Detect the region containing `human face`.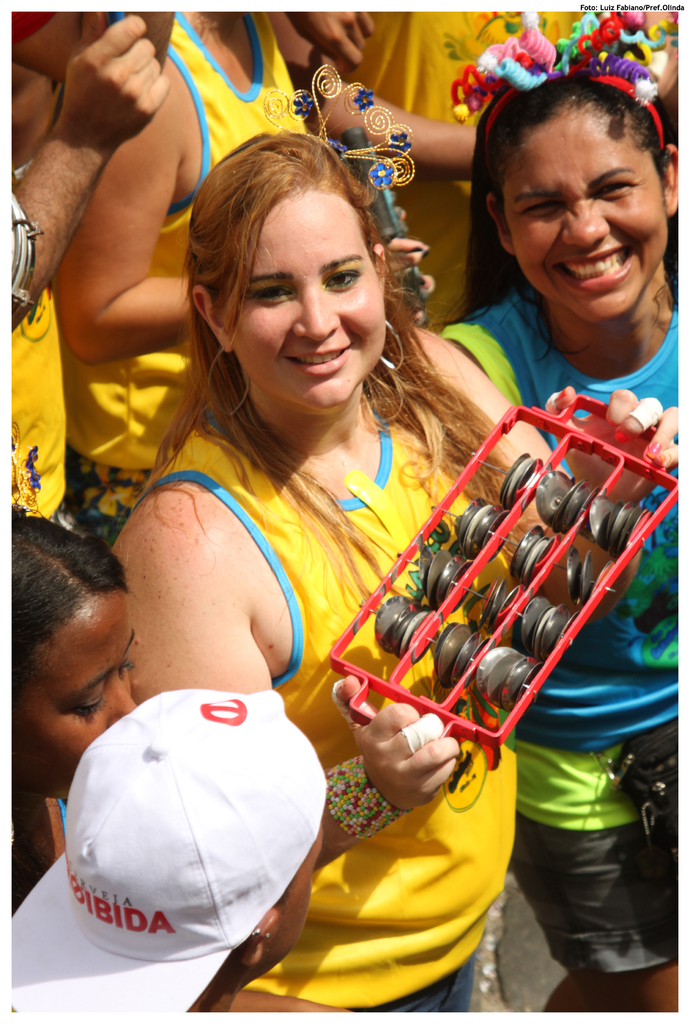
(9,603,138,796).
